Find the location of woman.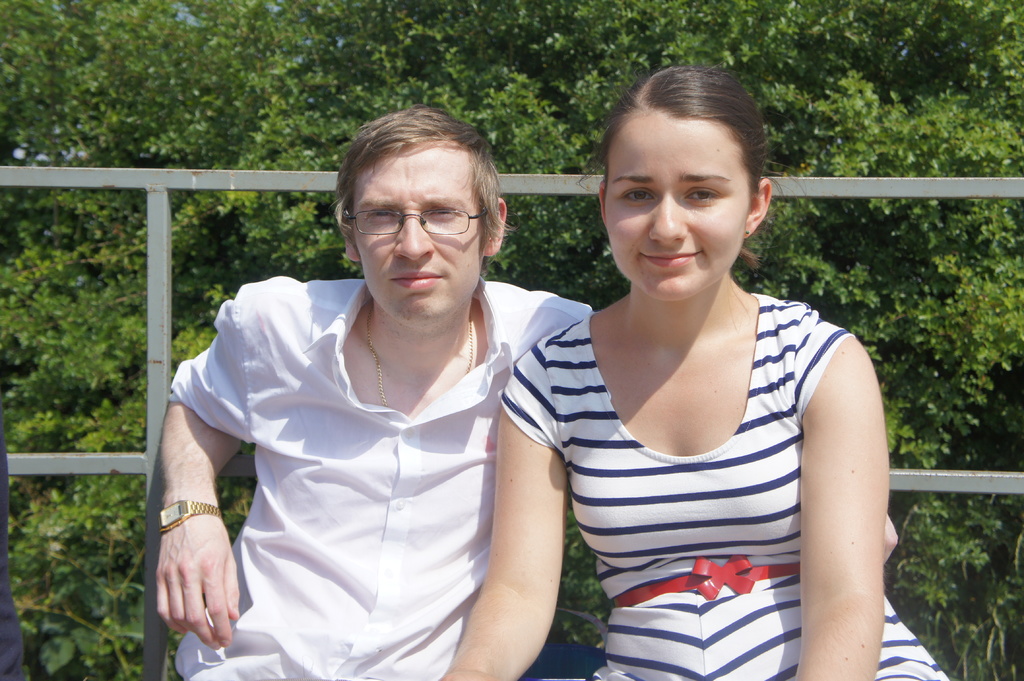
Location: left=433, top=60, right=957, bottom=680.
